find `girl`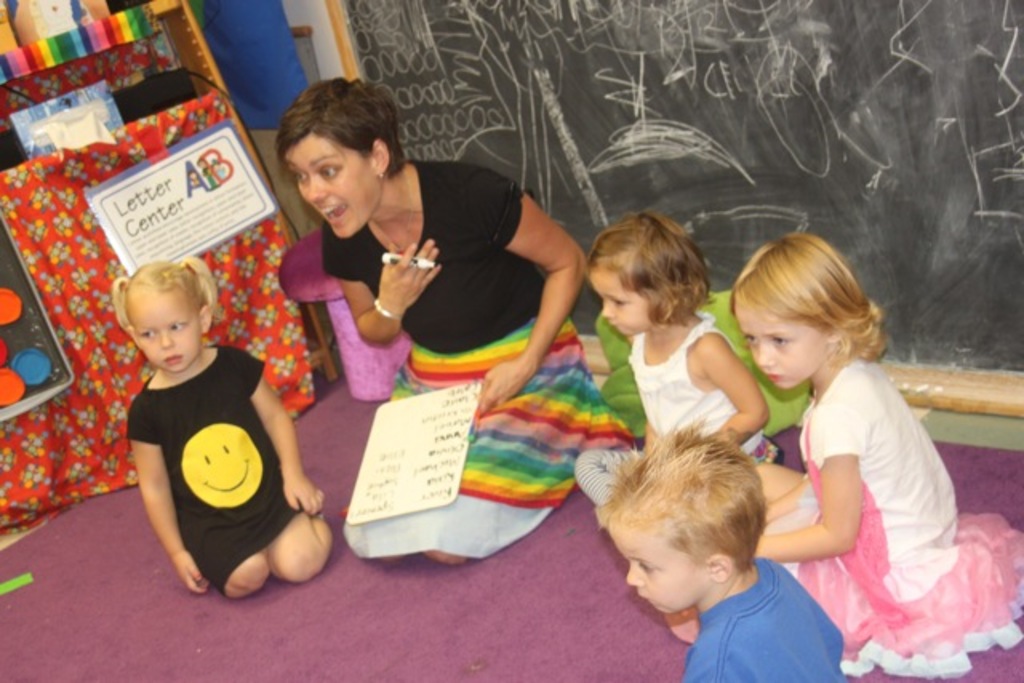
x1=573 y1=211 x2=779 y2=501
